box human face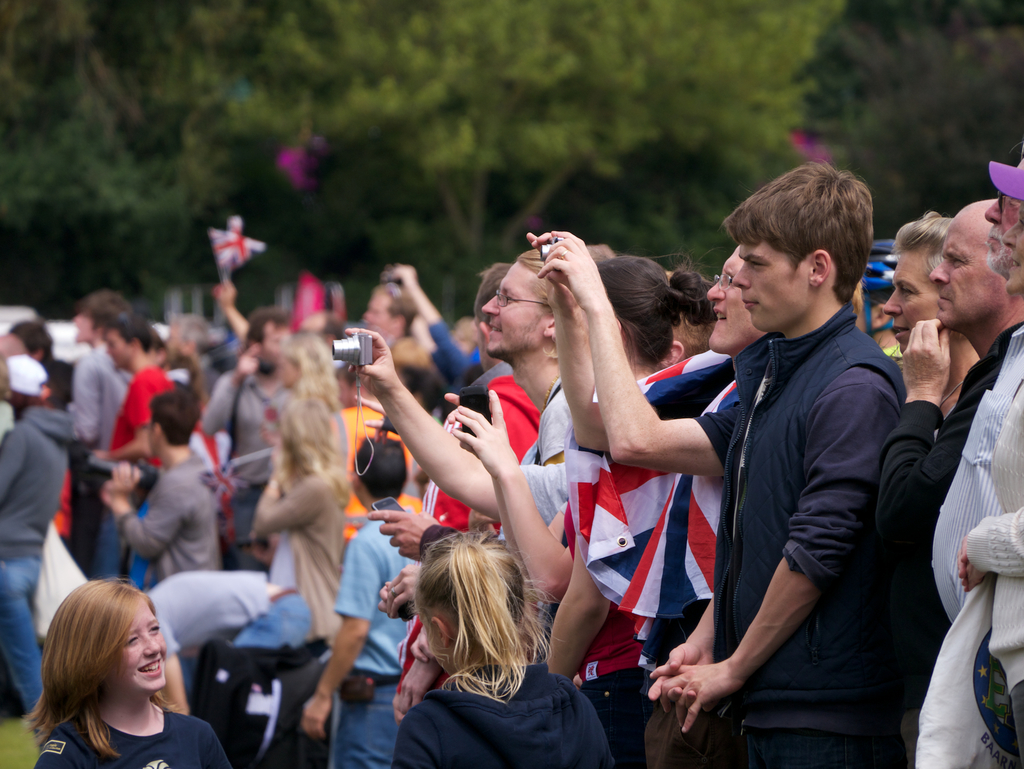
detection(981, 159, 1023, 275)
